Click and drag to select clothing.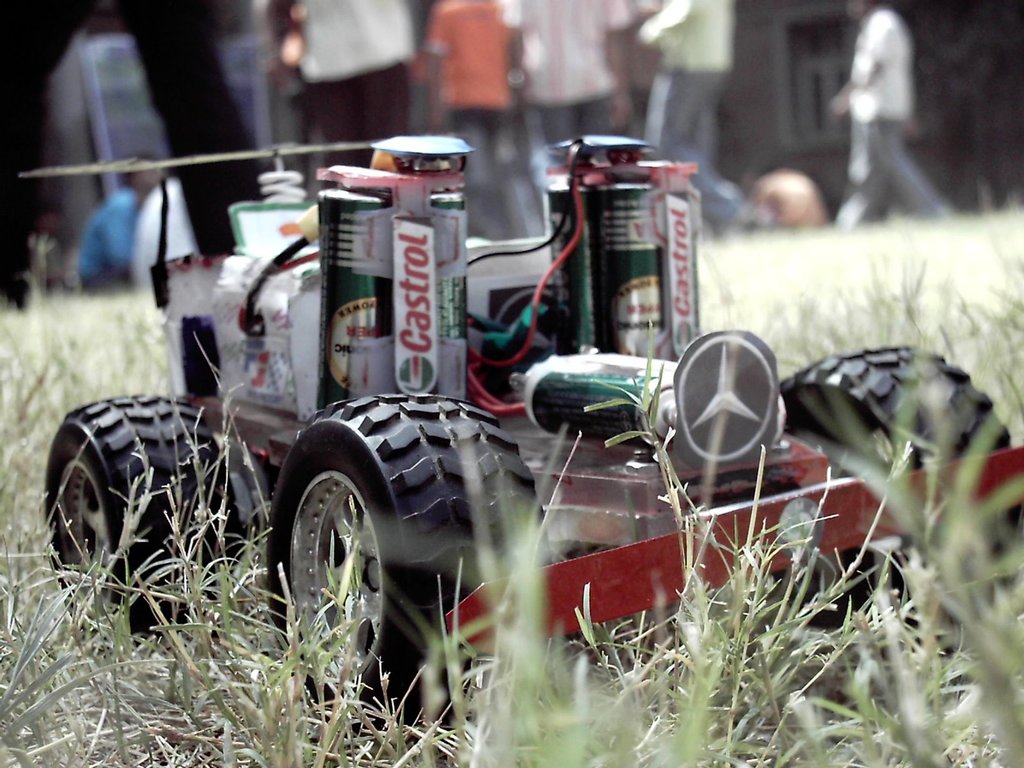
Selection: bbox=[838, 29, 954, 230].
